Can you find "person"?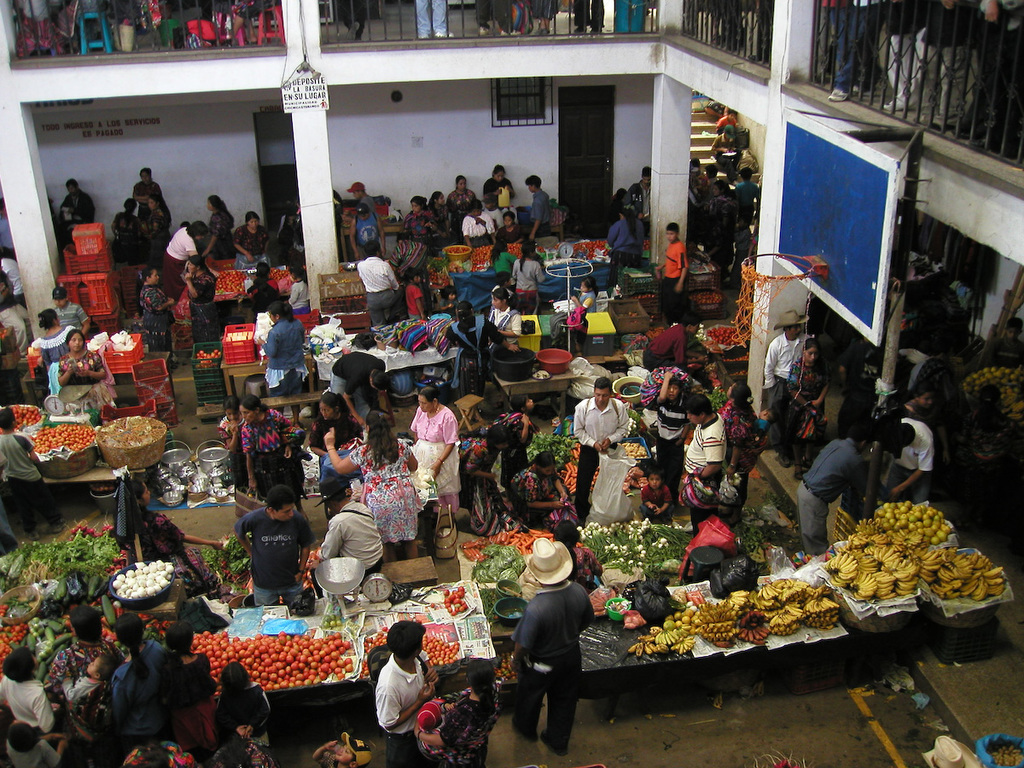
Yes, bounding box: 0:649:67:736.
